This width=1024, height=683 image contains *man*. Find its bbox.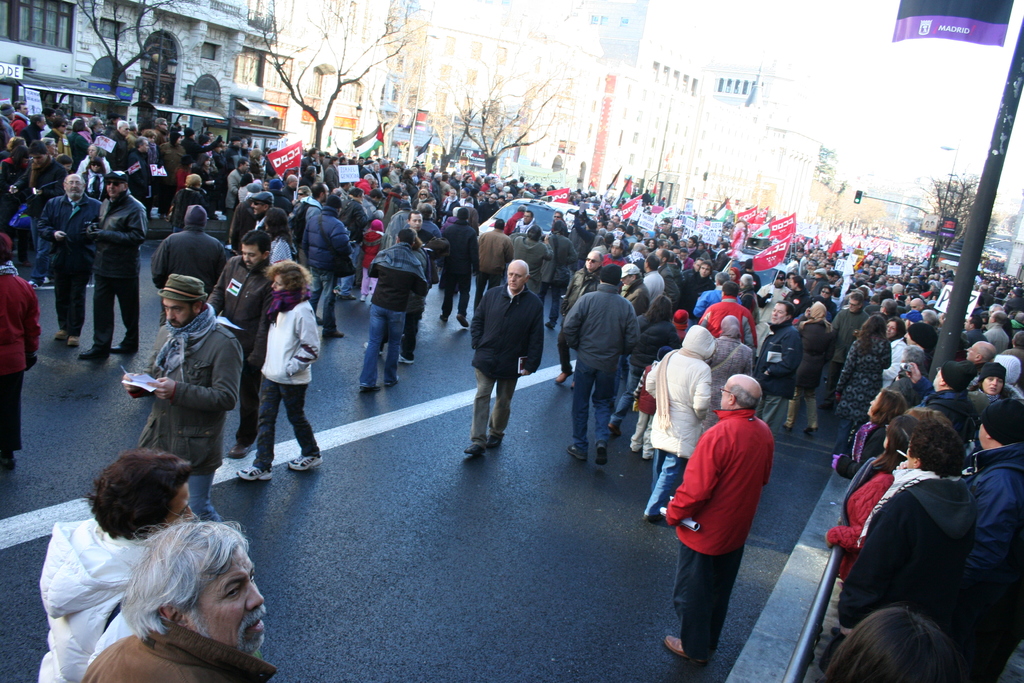
bbox(563, 263, 644, 462).
